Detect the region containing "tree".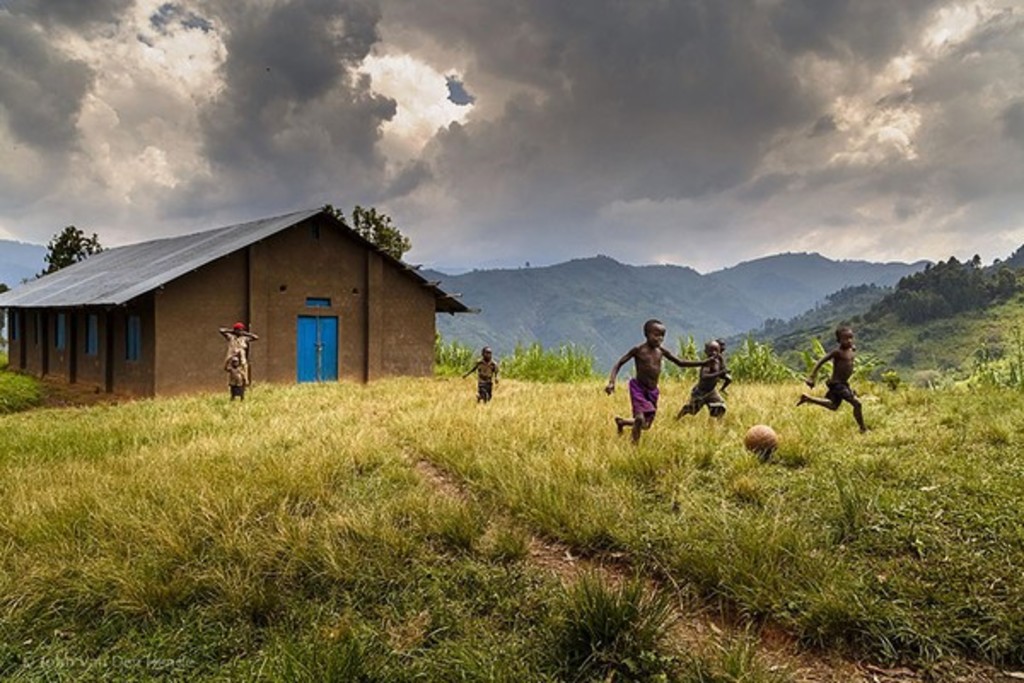
913, 265, 942, 302.
